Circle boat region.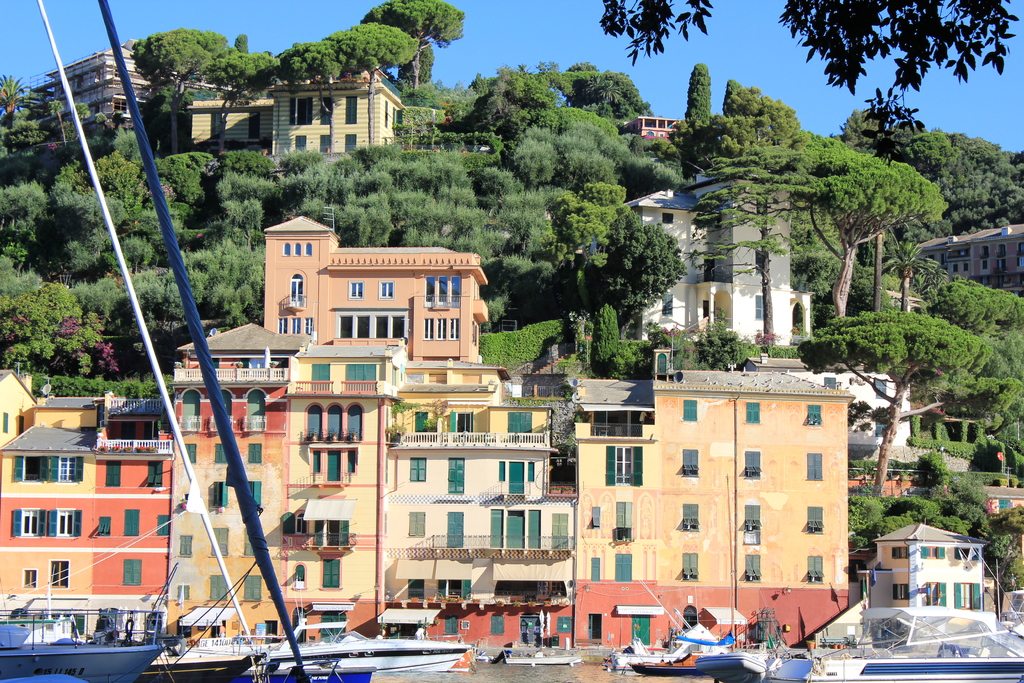
Region: crop(500, 639, 583, 664).
